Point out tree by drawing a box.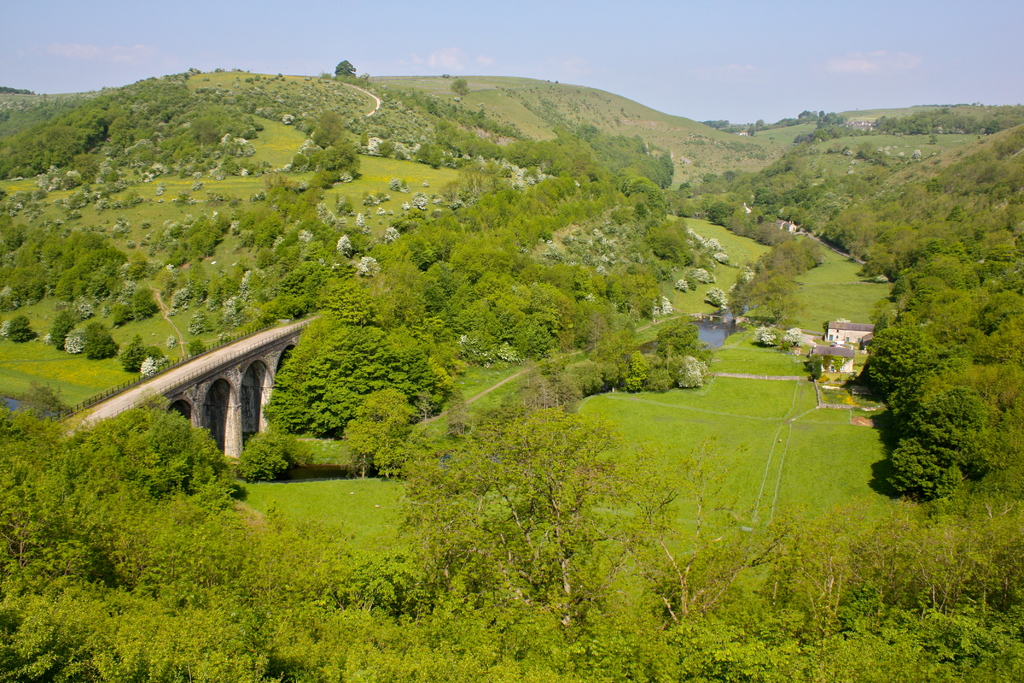
detection(886, 431, 955, 505).
